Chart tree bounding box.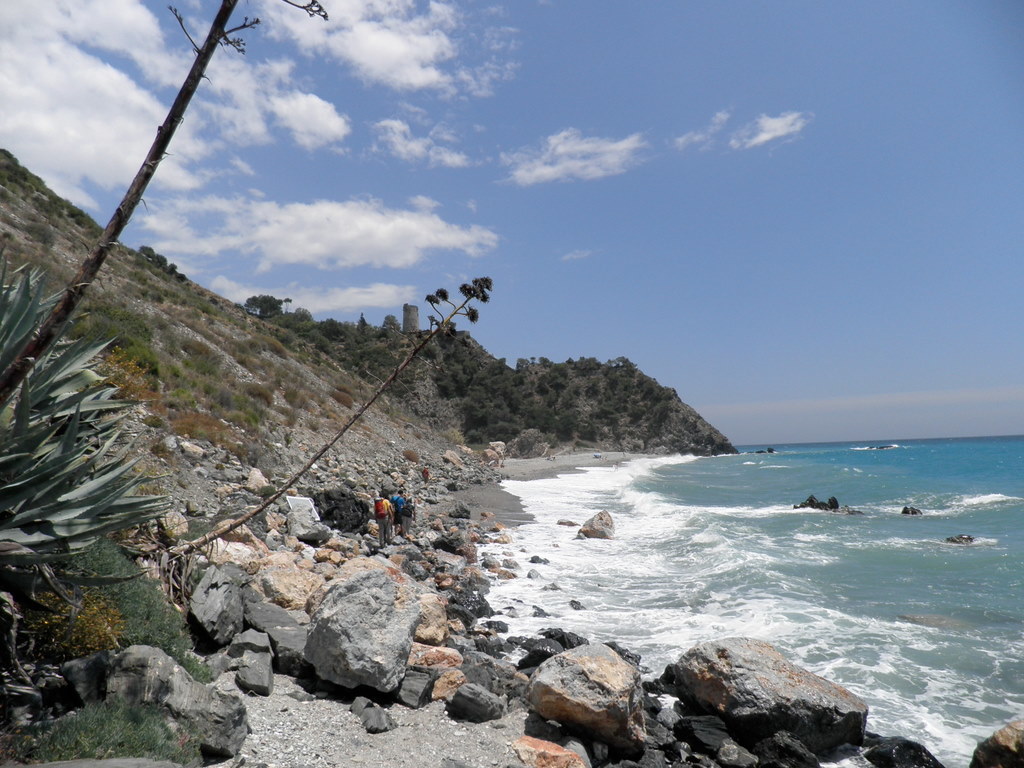
Charted: bbox(147, 264, 496, 582).
